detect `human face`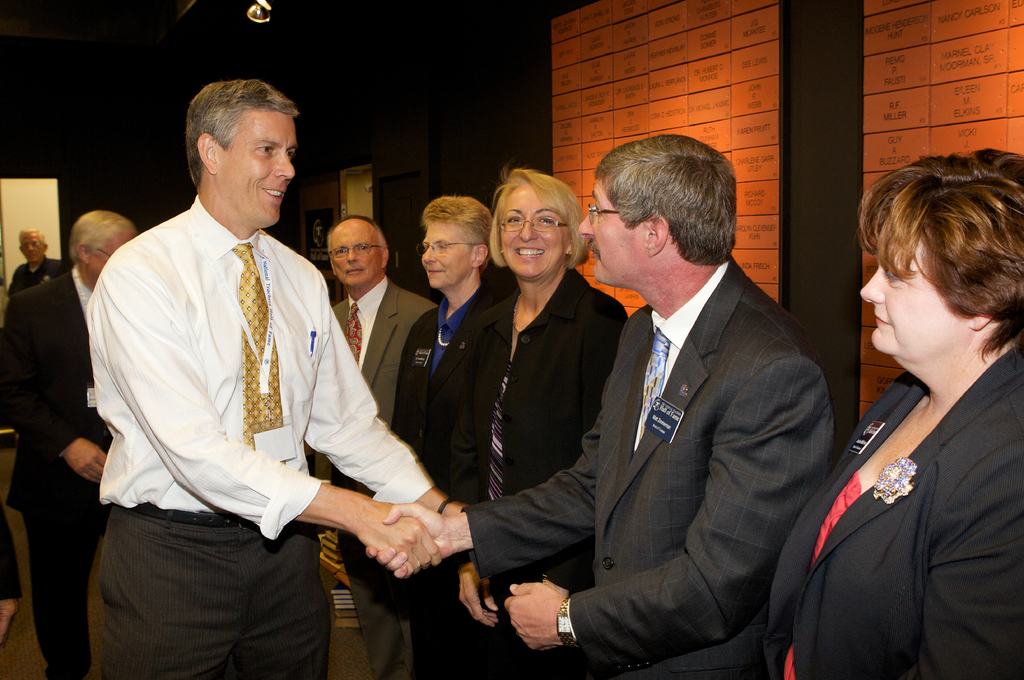
crop(217, 114, 298, 224)
